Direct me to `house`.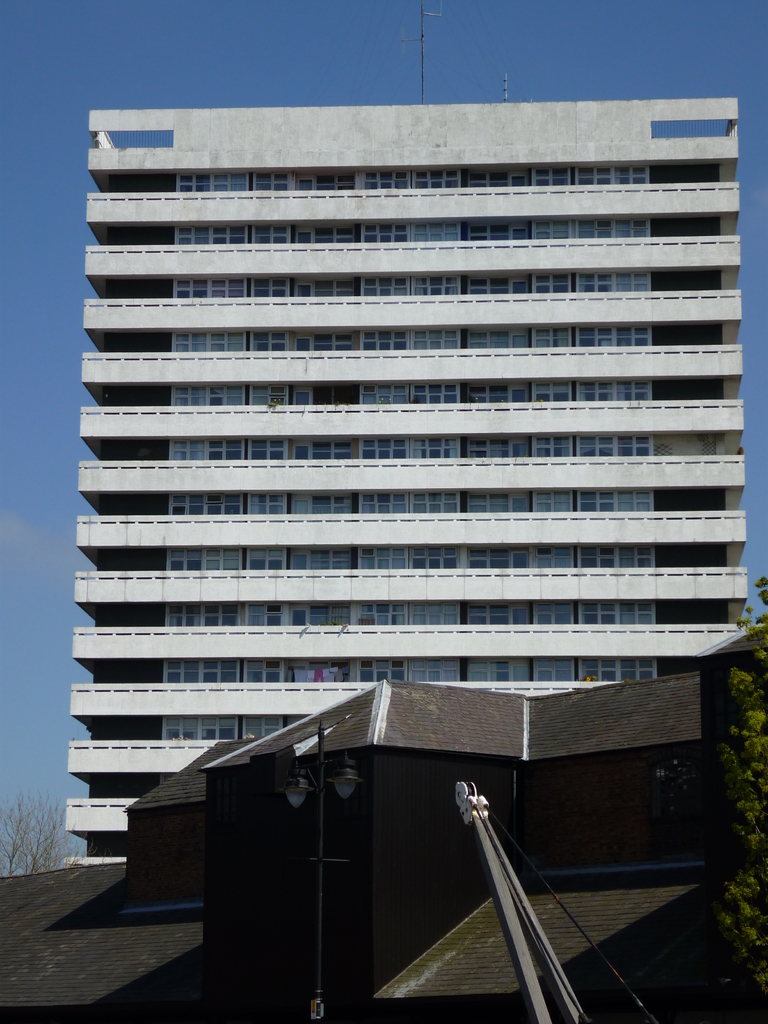
Direction: {"x1": 63, "y1": 99, "x2": 745, "y2": 863}.
